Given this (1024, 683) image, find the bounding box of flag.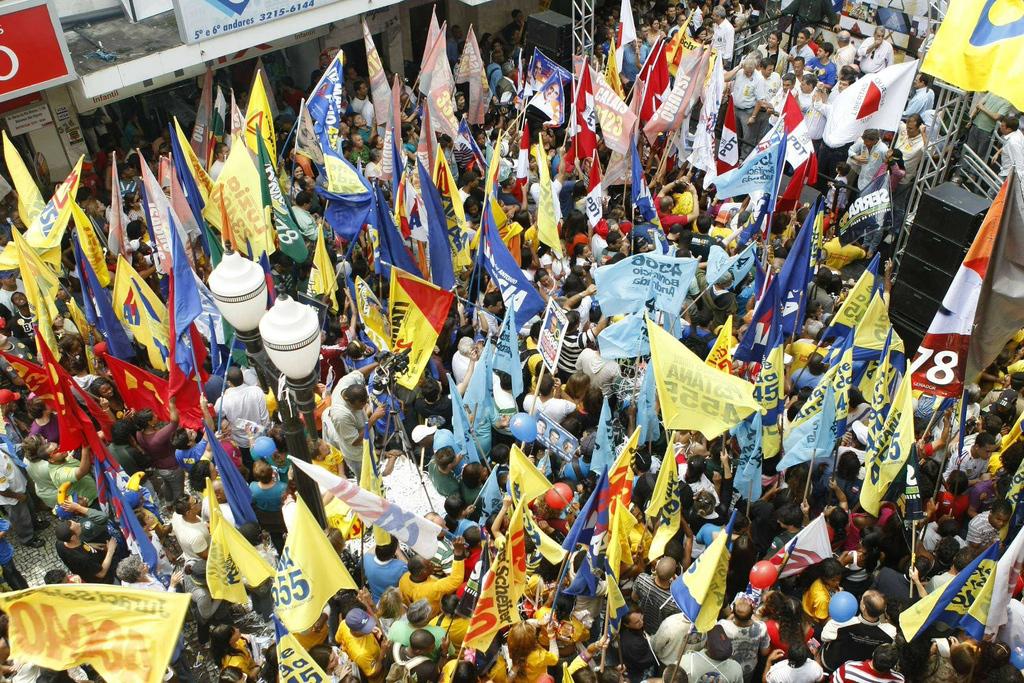
7,212,54,318.
